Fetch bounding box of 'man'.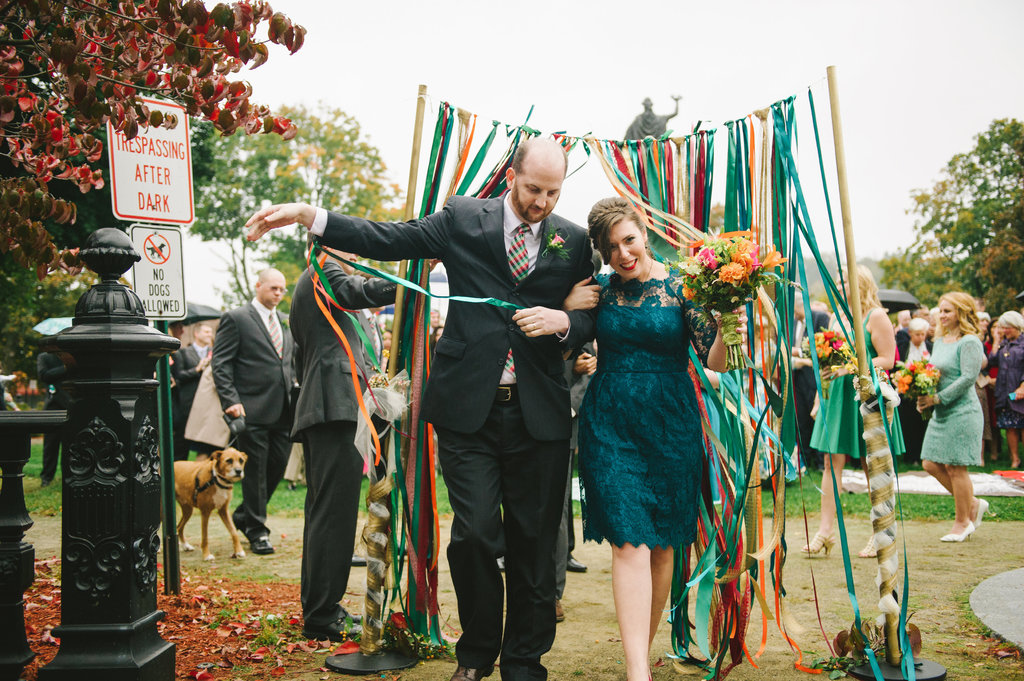
Bbox: 287,236,403,639.
